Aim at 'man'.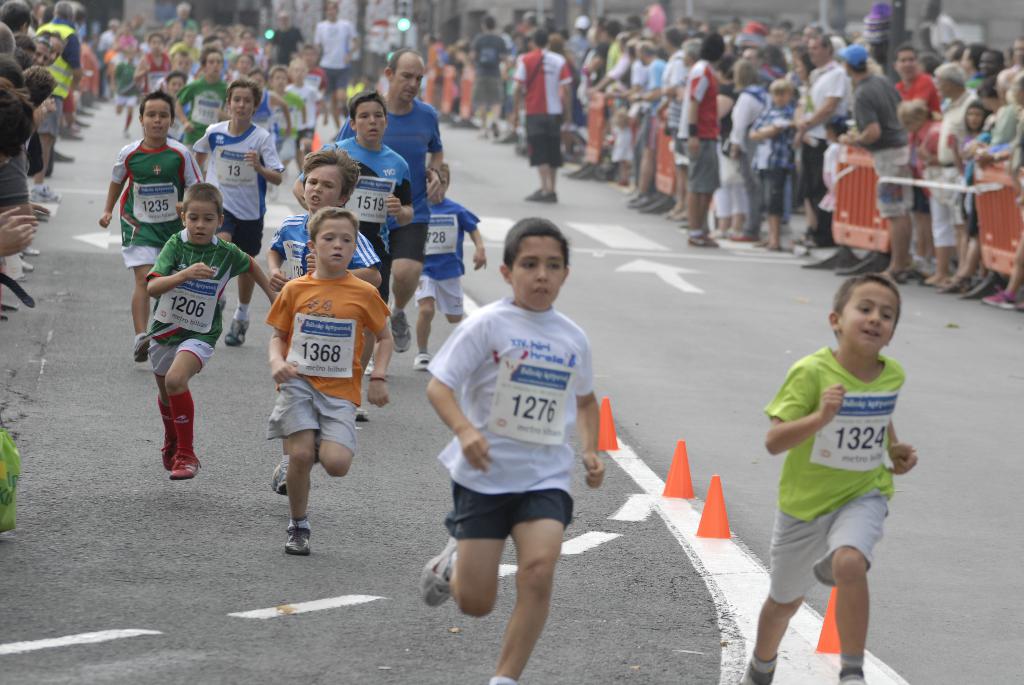
Aimed at box=[264, 10, 307, 68].
